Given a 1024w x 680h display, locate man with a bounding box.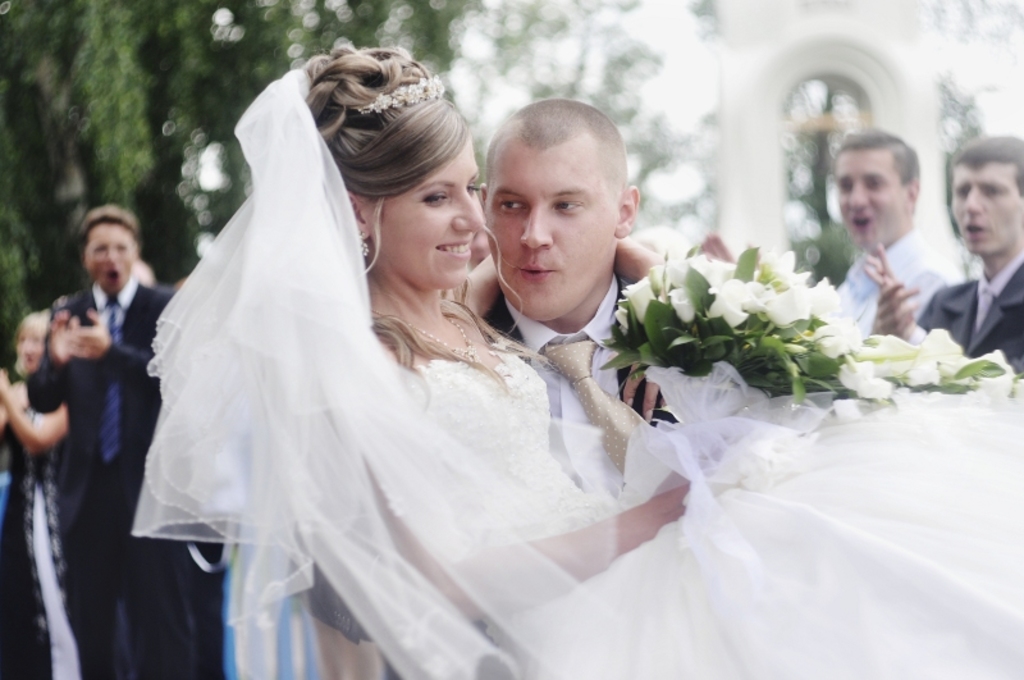
Located: (310,93,675,679).
